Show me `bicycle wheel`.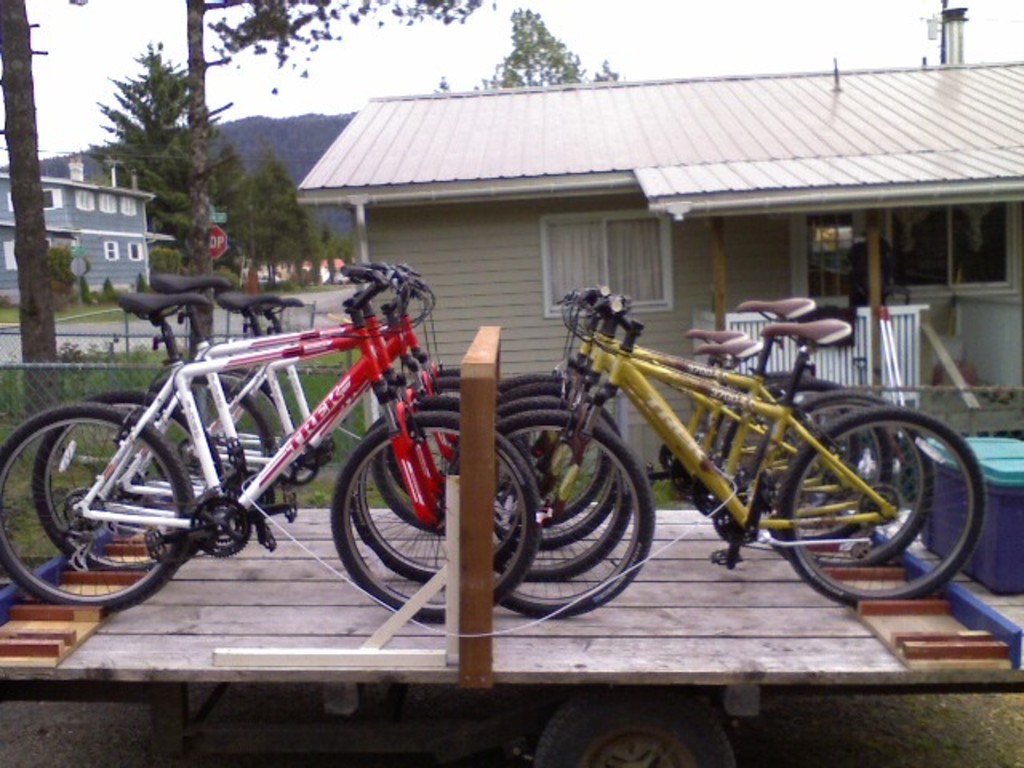
`bicycle wheel` is here: box=[144, 370, 280, 477].
